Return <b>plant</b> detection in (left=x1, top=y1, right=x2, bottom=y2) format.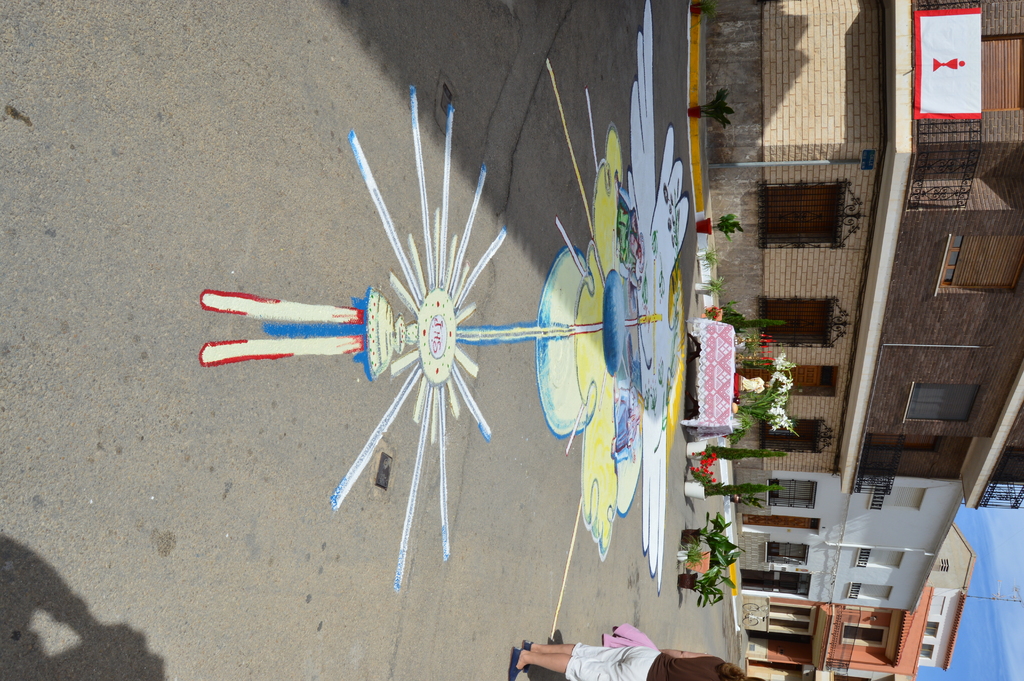
(left=704, top=442, right=790, bottom=462).
